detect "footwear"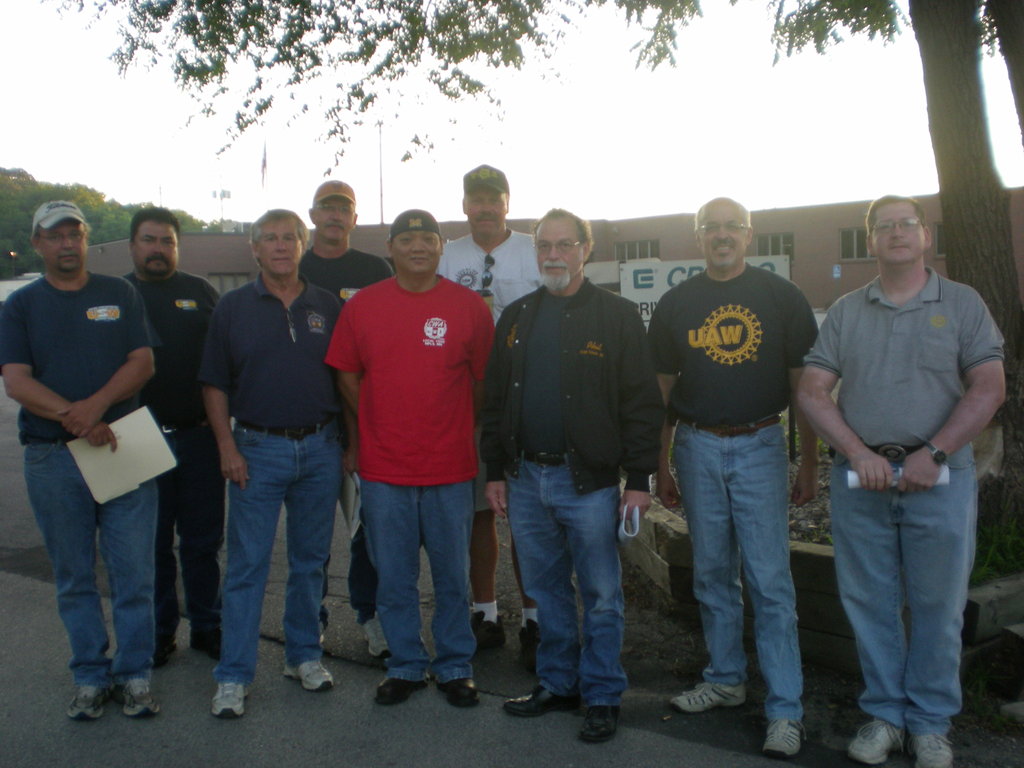
[377, 679, 429, 707]
